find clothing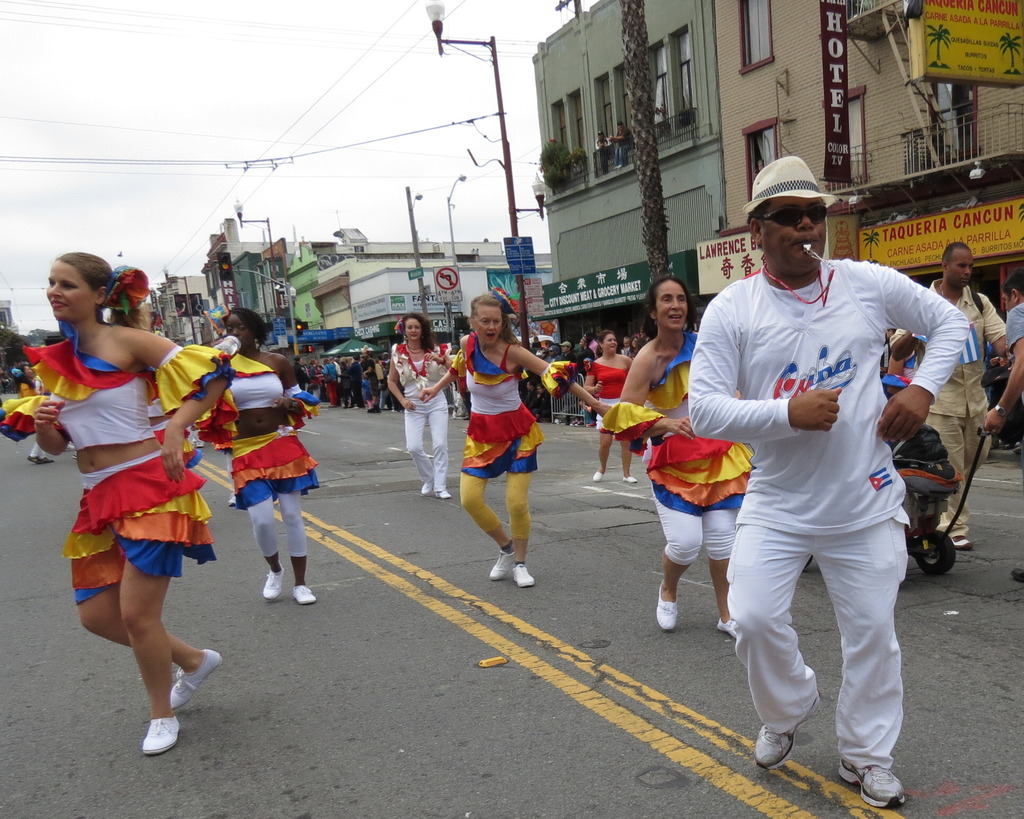
589,360,624,435
